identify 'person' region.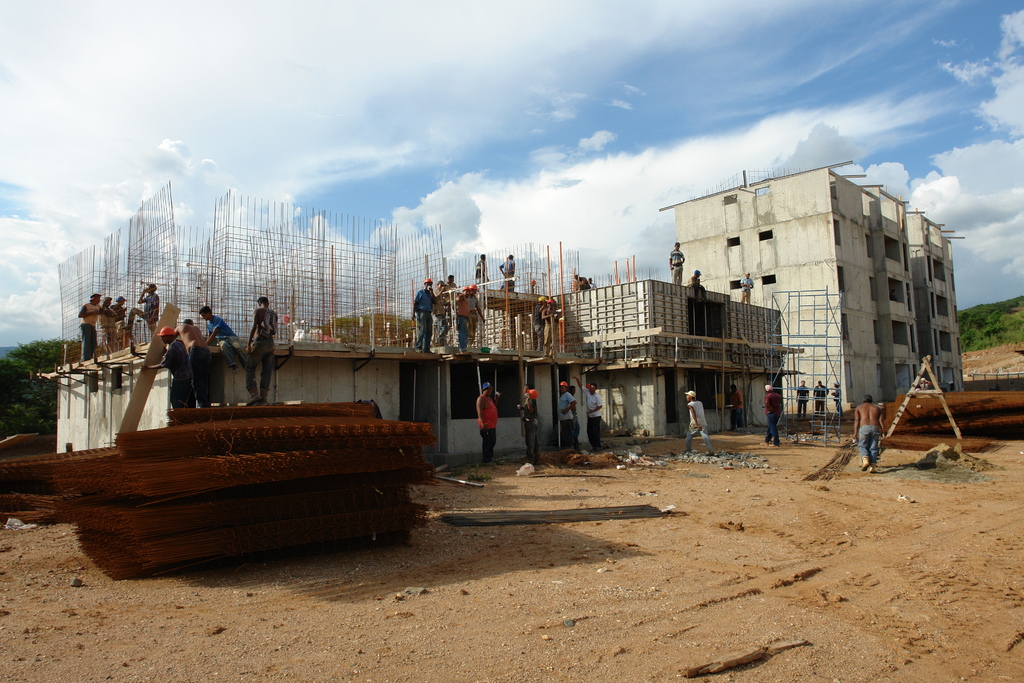
Region: 474, 377, 500, 465.
